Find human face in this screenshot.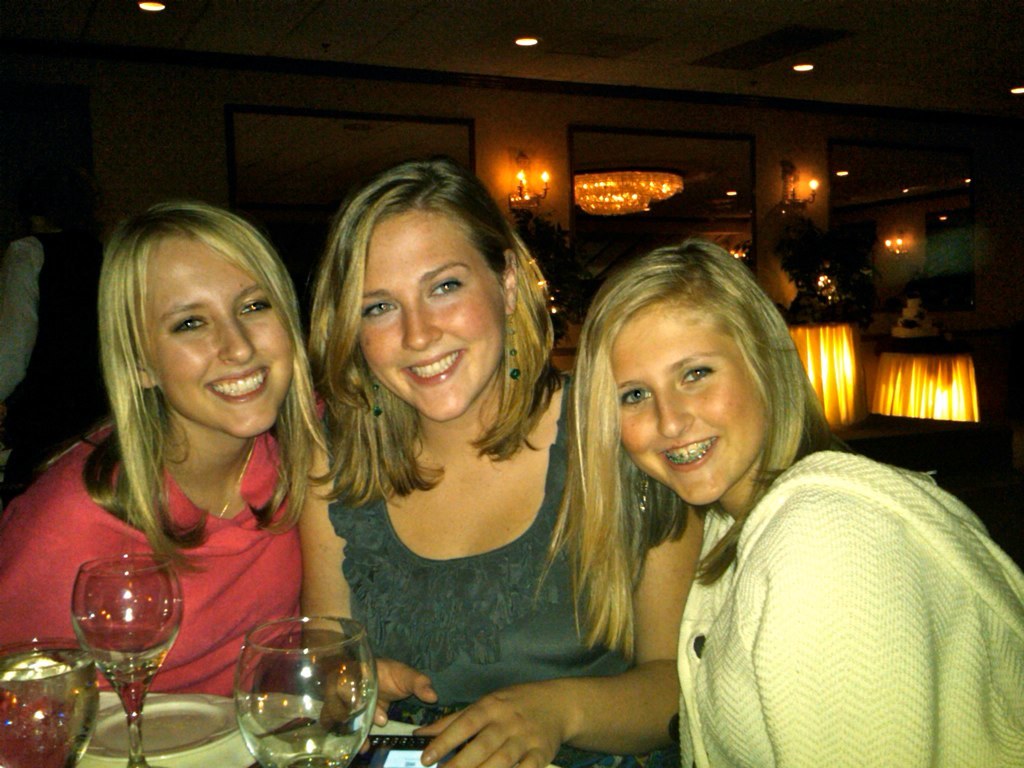
The bounding box for human face is left=148, top=233, right=299, bottom=436.
